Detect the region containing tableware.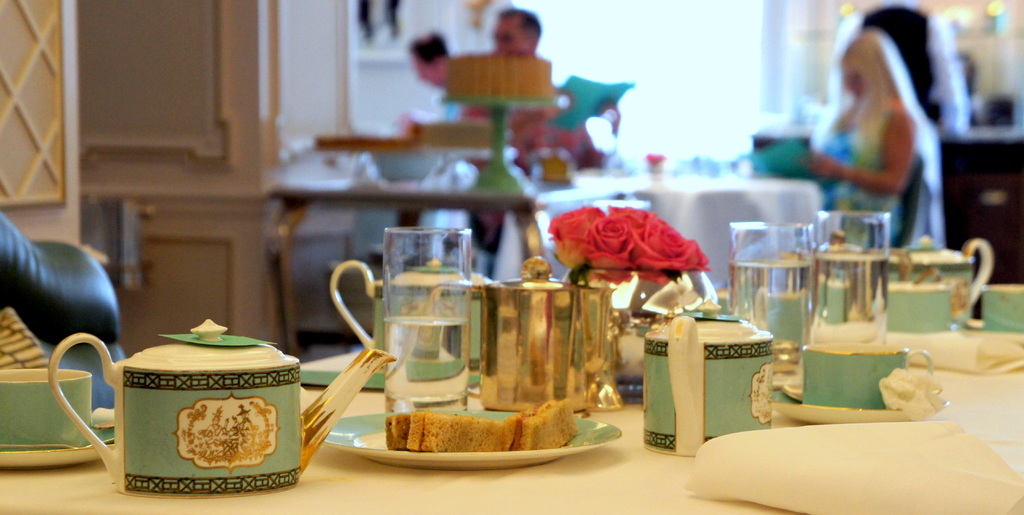
bbox(319, 399, 614, 471).
